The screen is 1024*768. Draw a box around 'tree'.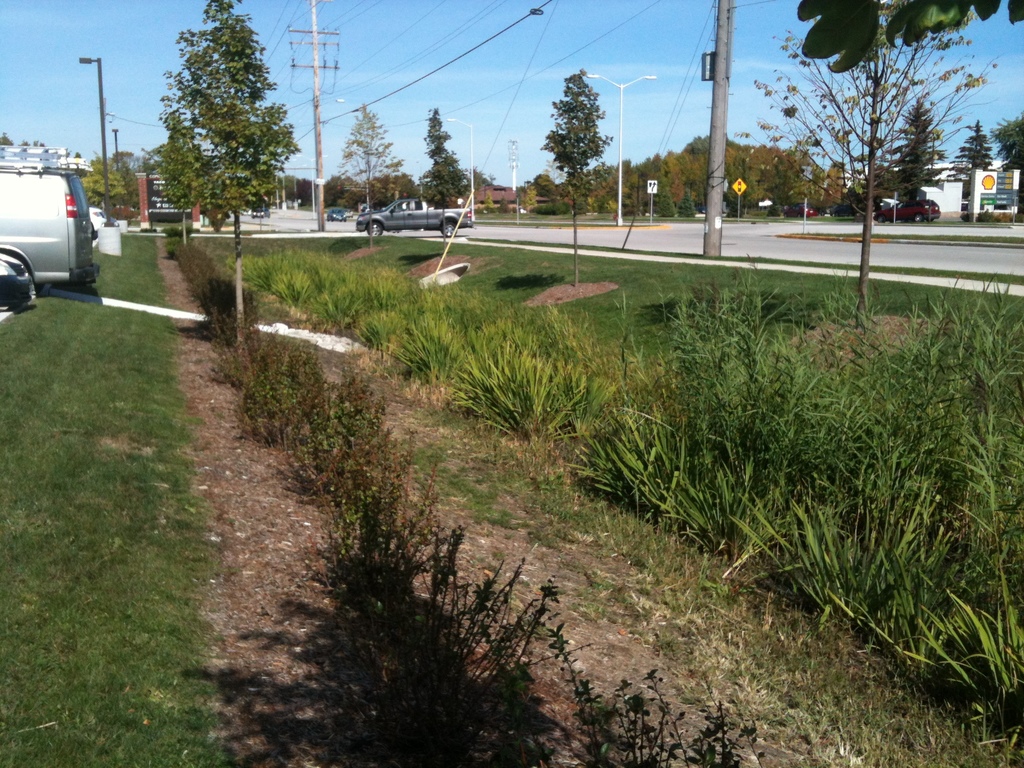
<region>540, 73, 609, 291</region>.
